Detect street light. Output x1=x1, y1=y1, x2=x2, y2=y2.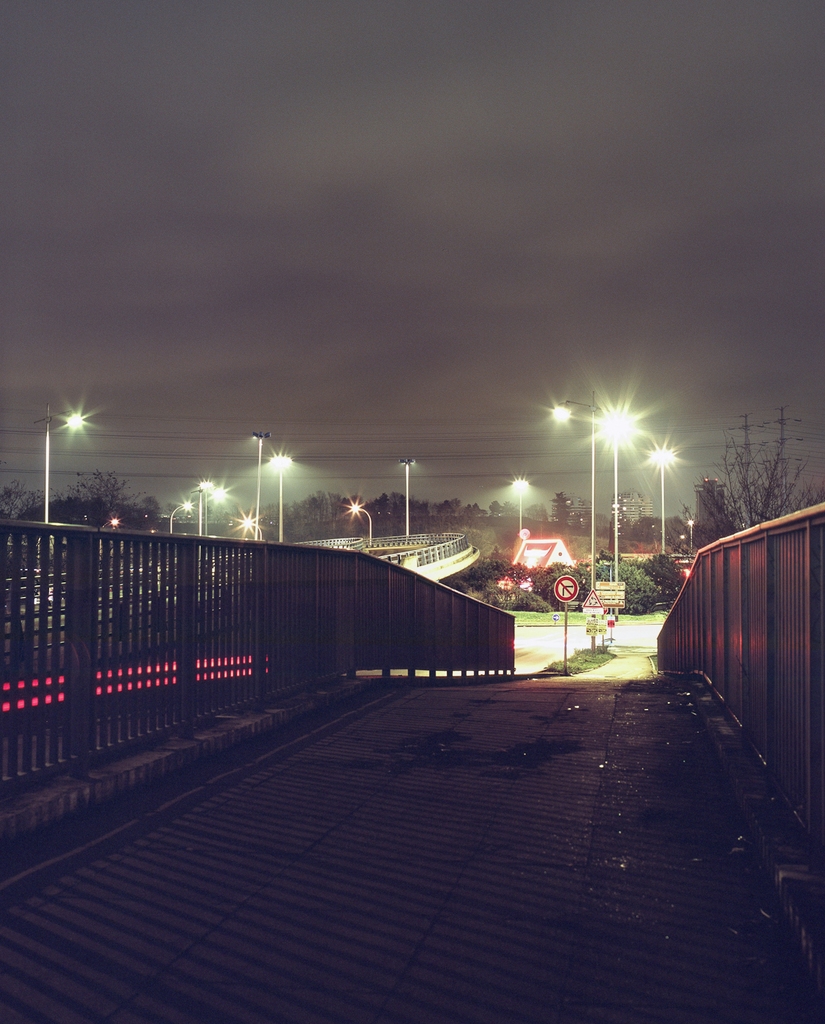
x1=396, y1=458, x2=414, y2=538.
